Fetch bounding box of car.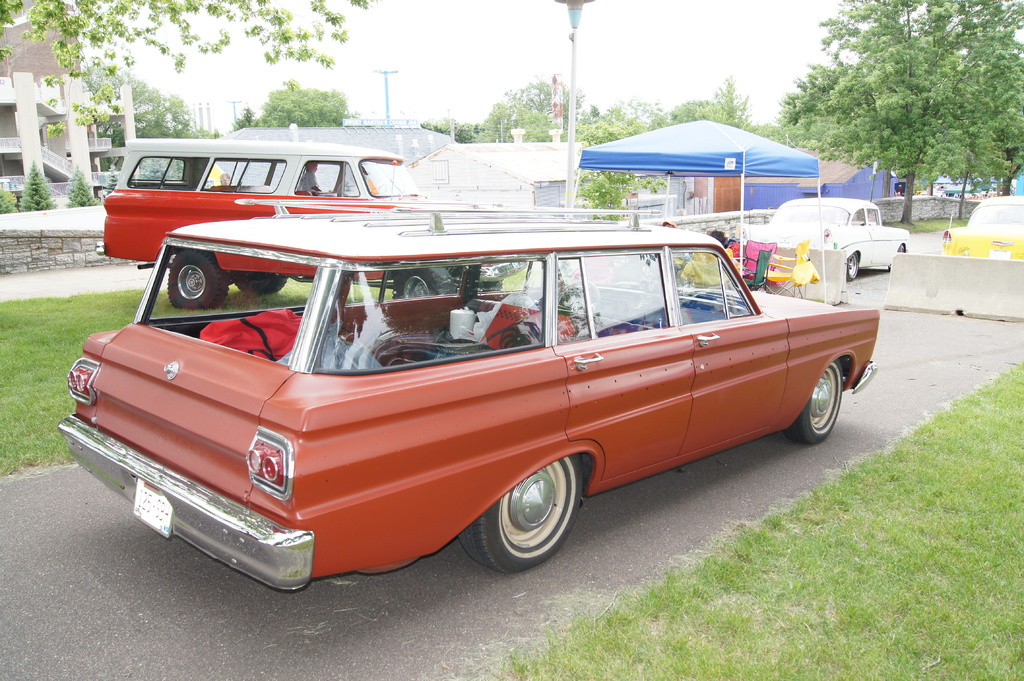
Bbox: (left=61, top=213, right=891, bottom=591).
